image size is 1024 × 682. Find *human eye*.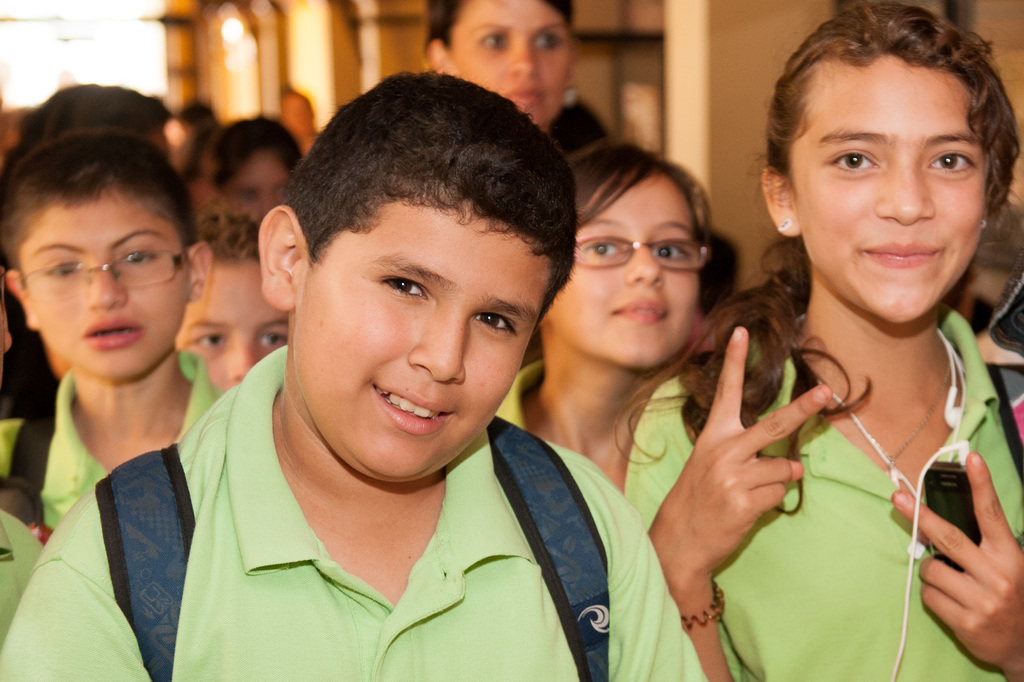
[475, 314, 518, 338].
